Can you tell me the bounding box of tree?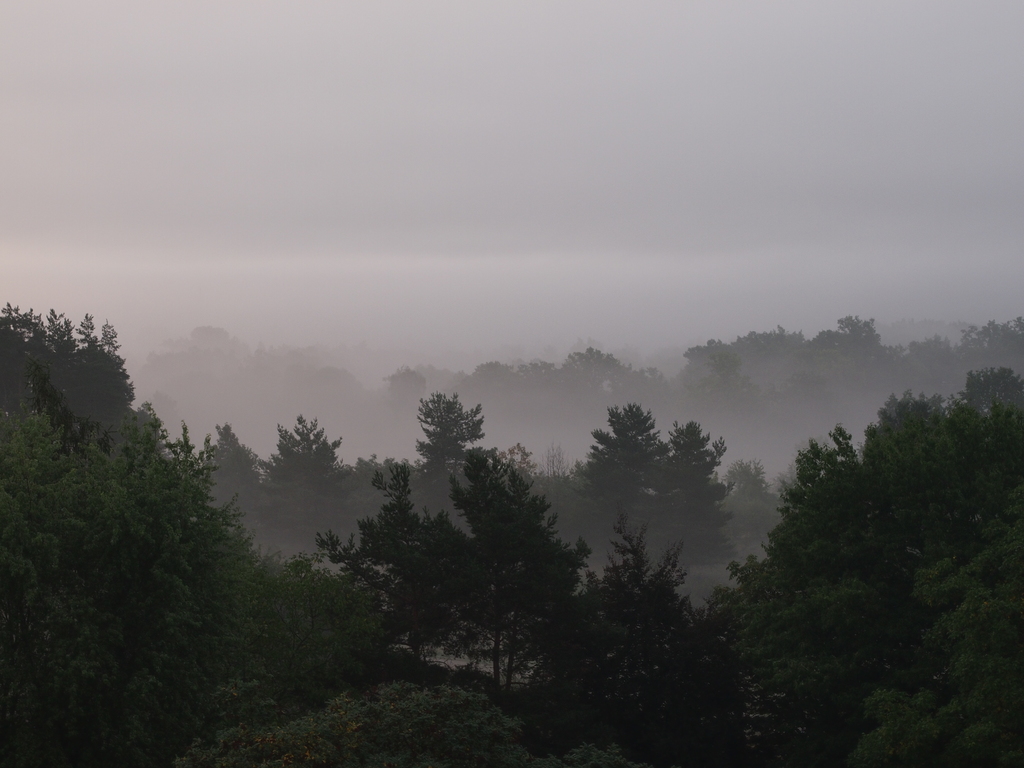
(x1=0, y1=308, x2=138, y2=422).
